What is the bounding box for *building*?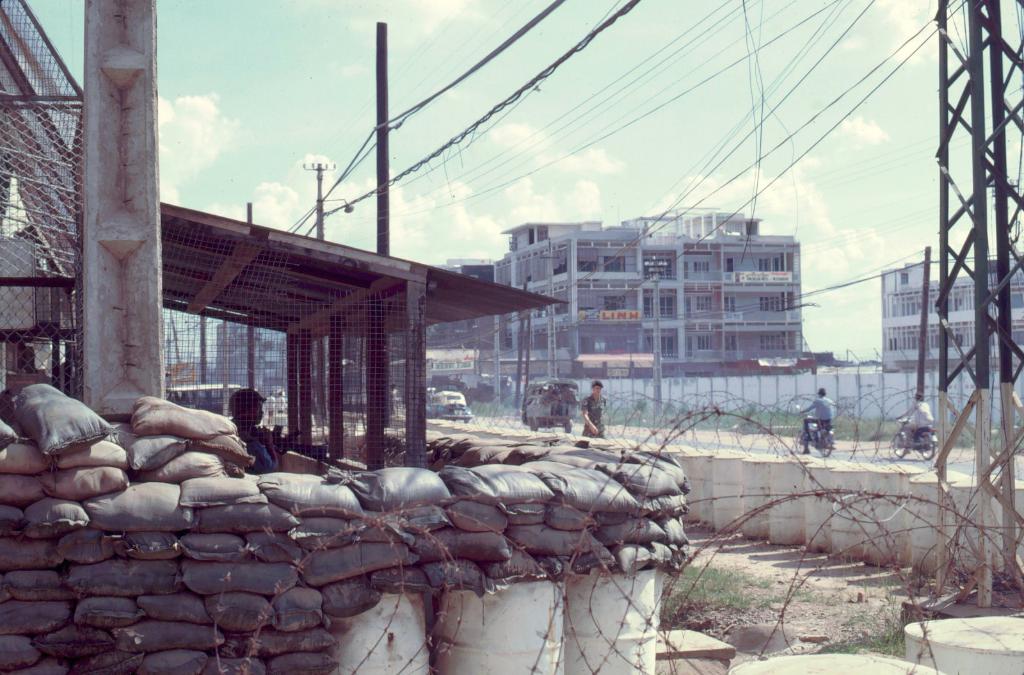
box(489, 206, 801, 374).
